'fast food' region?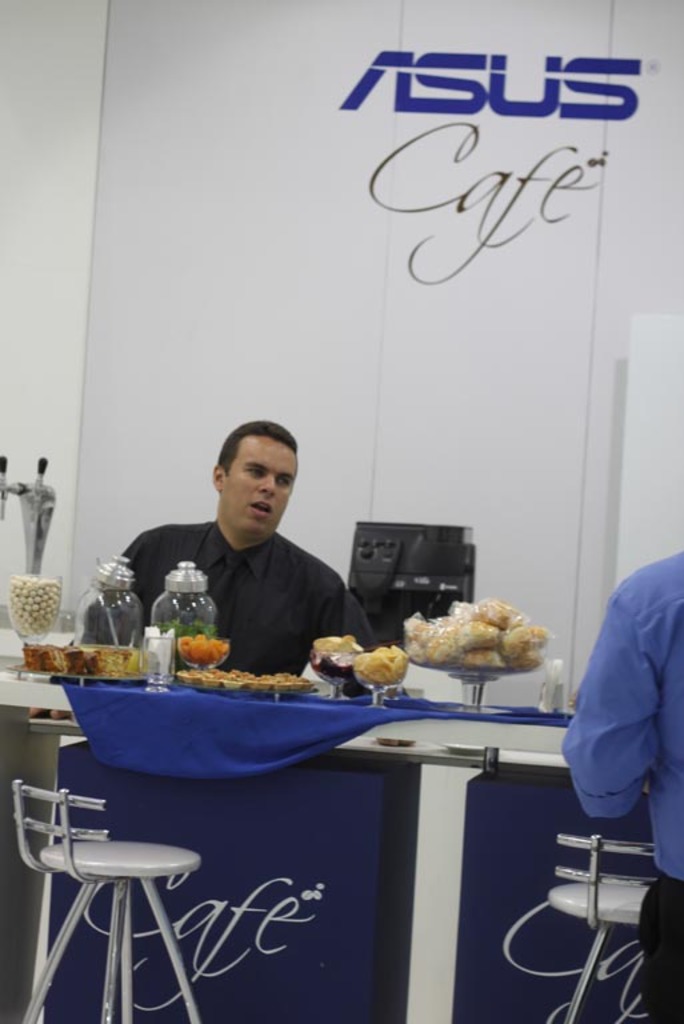
bbox(28, 643, 135, 675)
